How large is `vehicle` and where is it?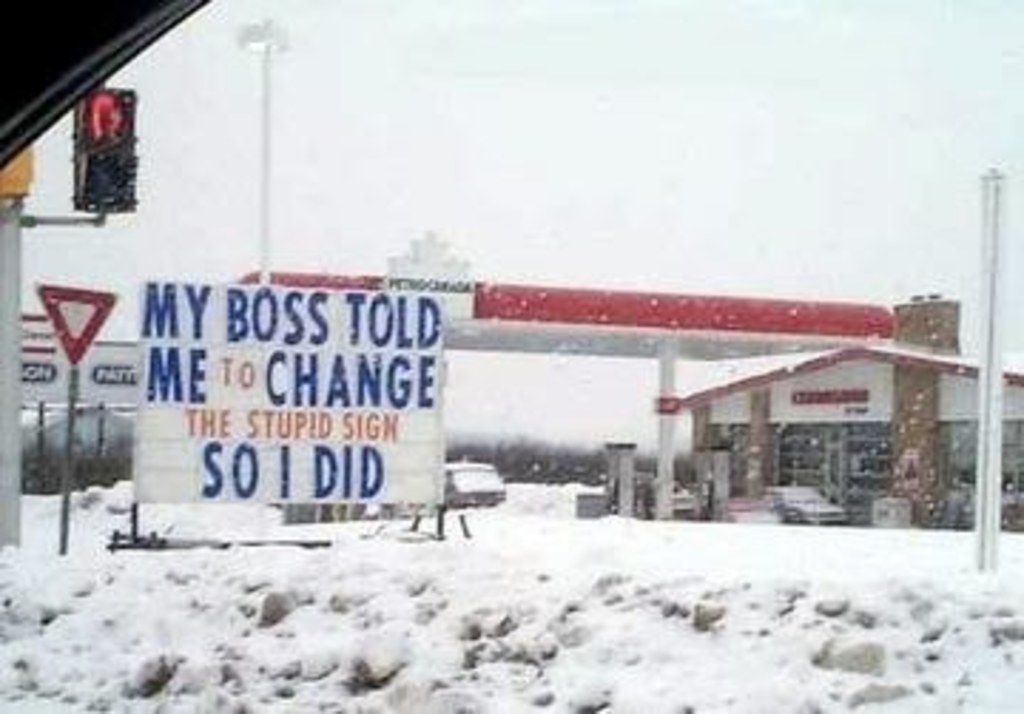
Bounding box: 774:481:850:526.
